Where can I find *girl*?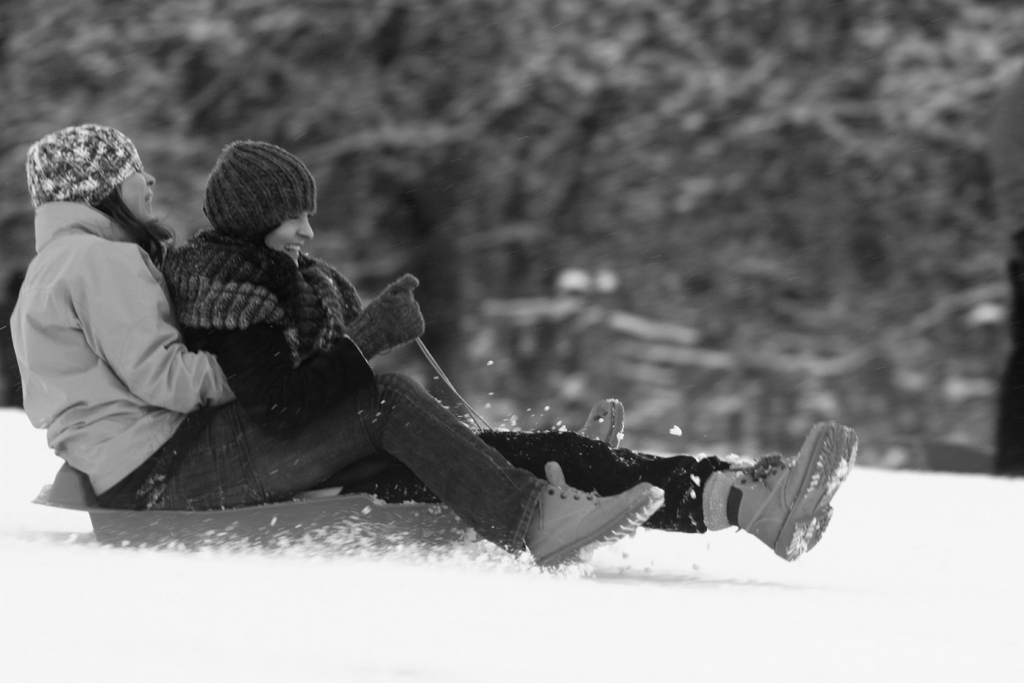
You can find it at region(10, 125, 666, 565).
